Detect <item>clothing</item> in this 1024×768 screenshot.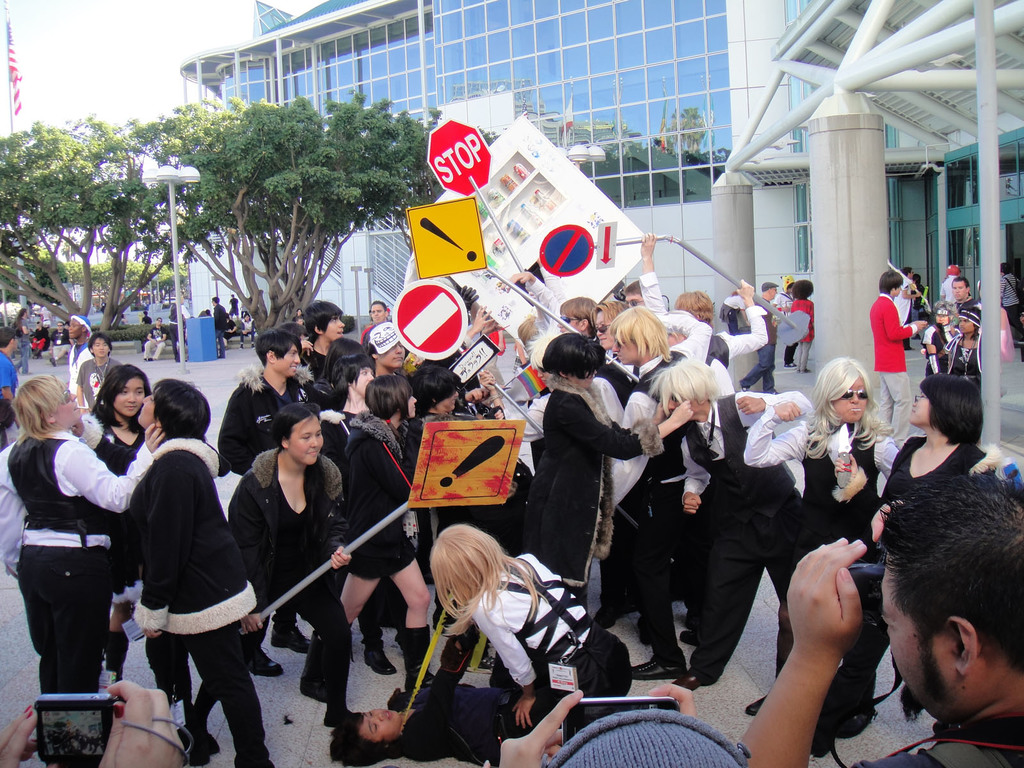
Detection: crop(61, 339, 93, 383).
